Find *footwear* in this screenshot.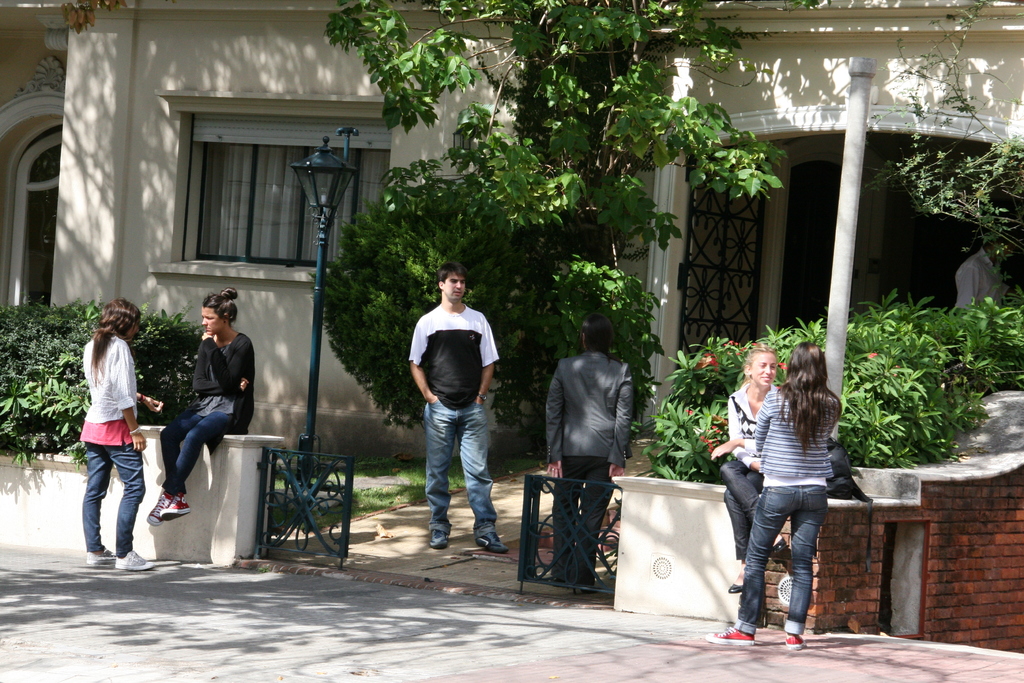
The bounding box for *footwear* is {"left": 729, "top": 586, "right": 742, "bottom": 594}.
